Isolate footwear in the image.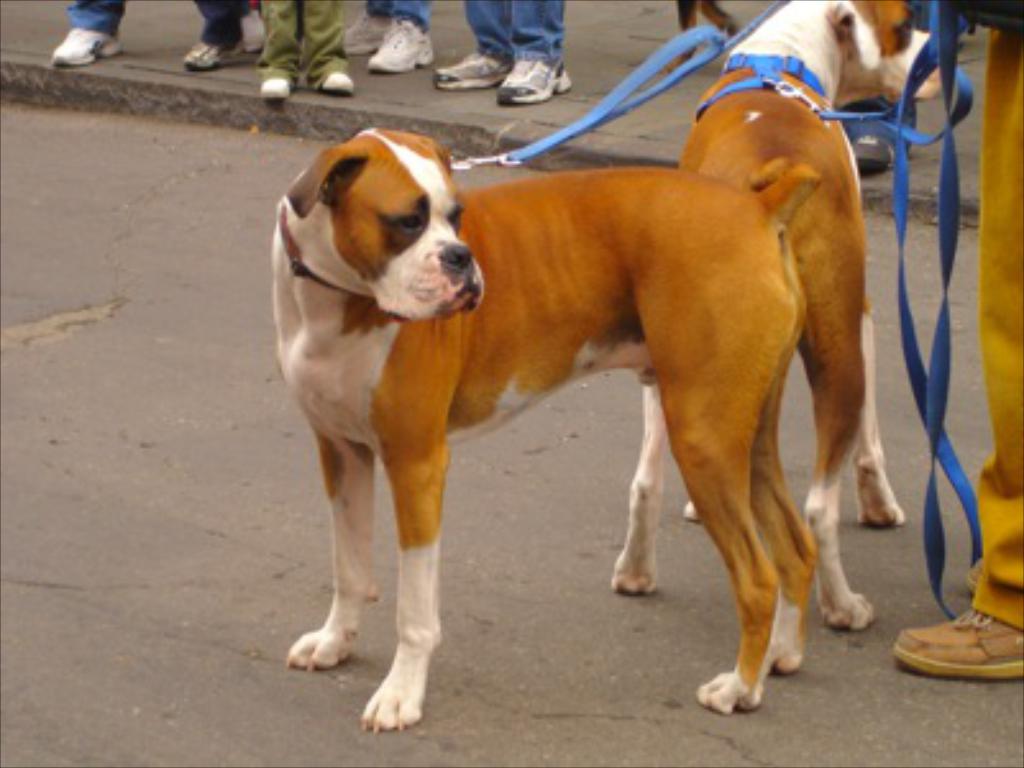
Isolated region: crop(325, 69, 351, 92).
